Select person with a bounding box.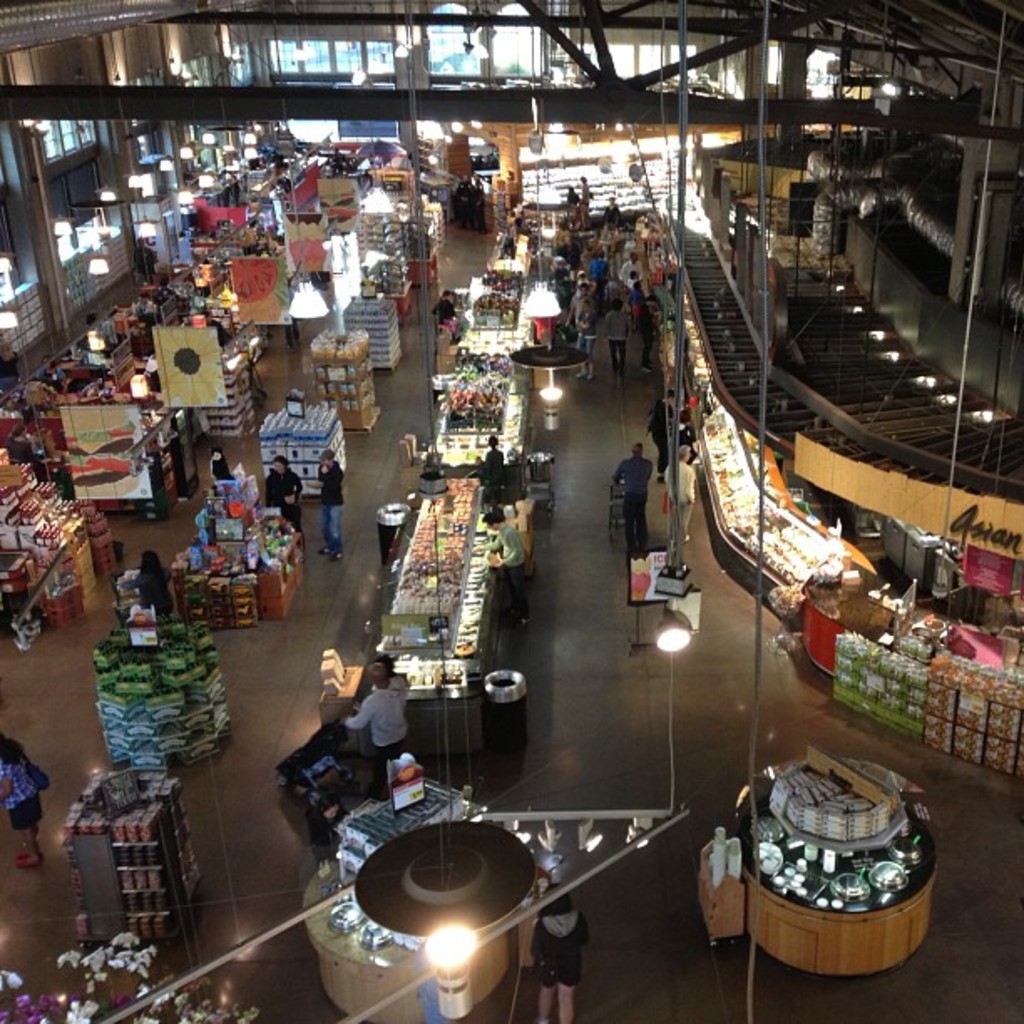
select_region(576, 177, 596, 231).
